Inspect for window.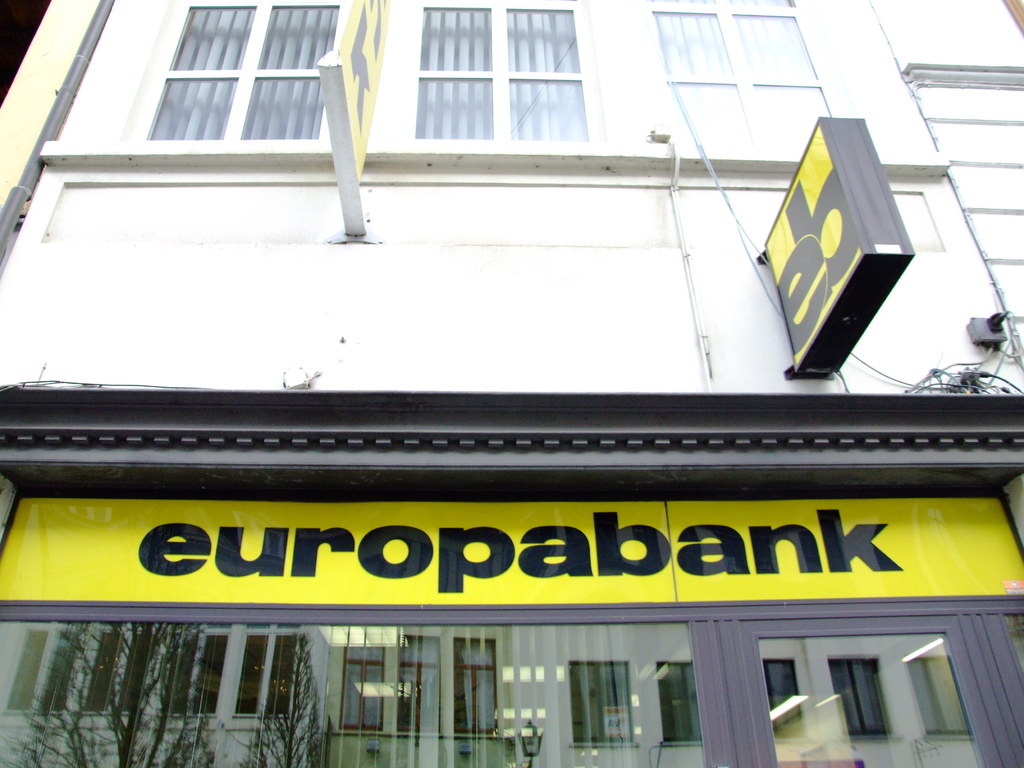
Inspection: <box>382,10,635,163</box>.
